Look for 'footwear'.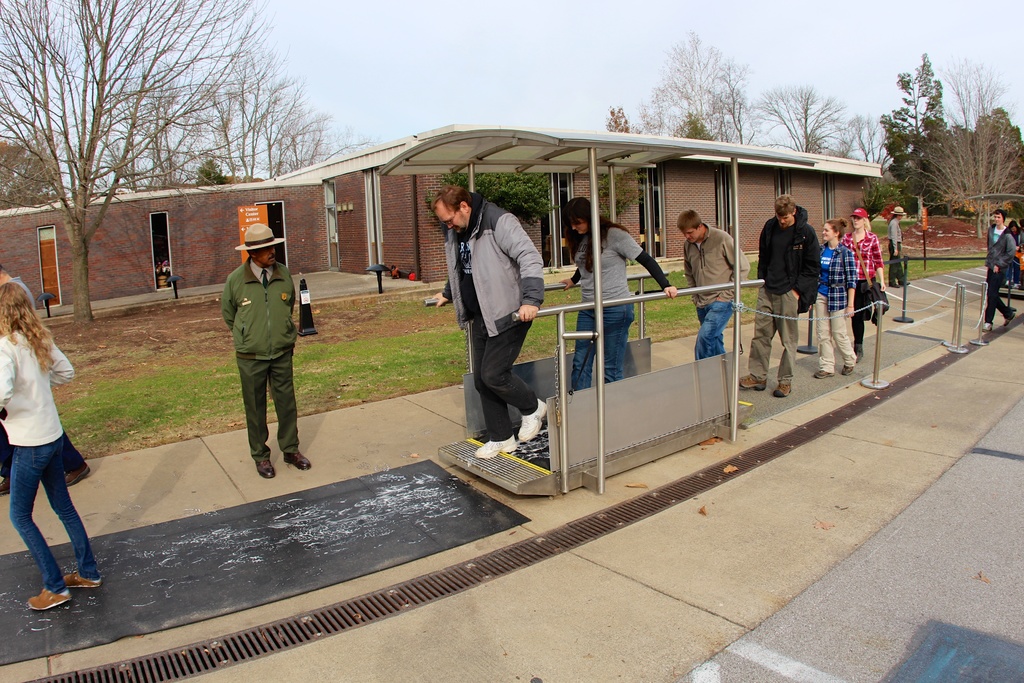
Found: 66 460 91 481.
